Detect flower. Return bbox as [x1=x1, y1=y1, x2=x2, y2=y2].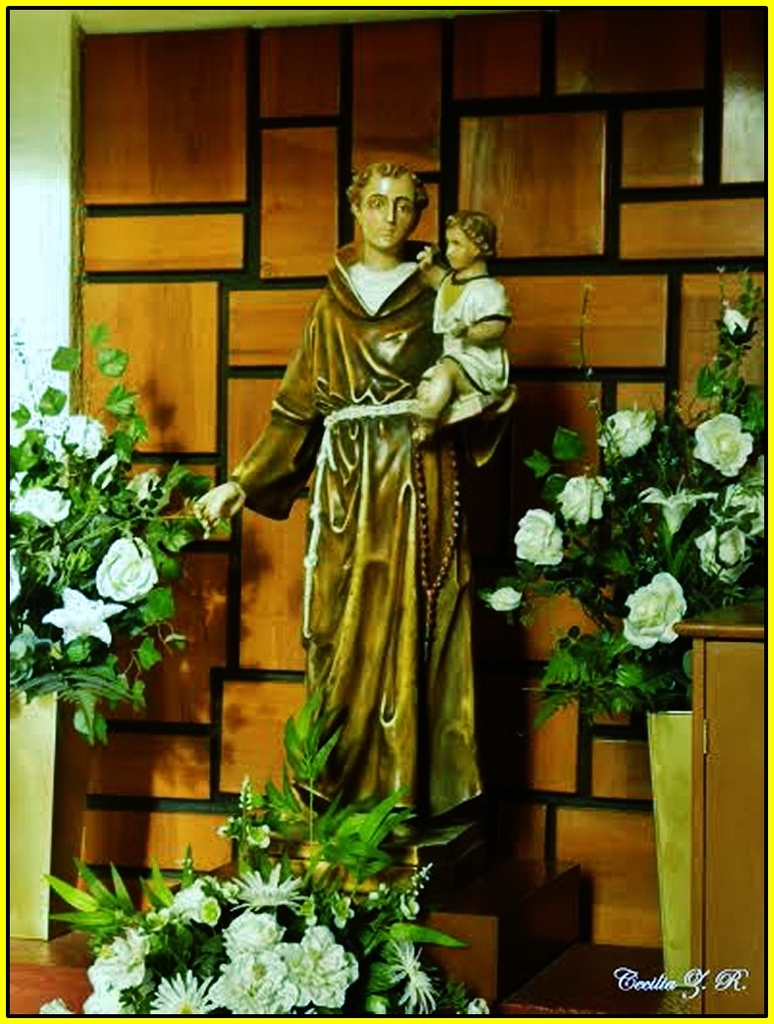
[x1=93, y1=536, x2=157, y2=598].
